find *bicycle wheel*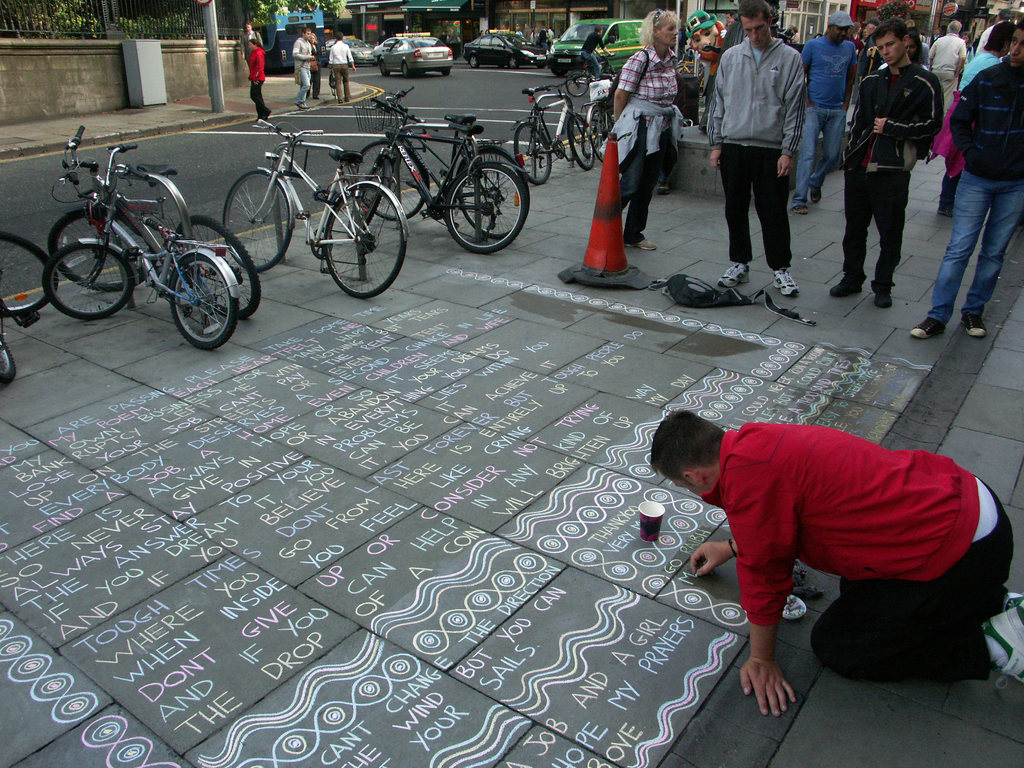
[457,145,531,240]
